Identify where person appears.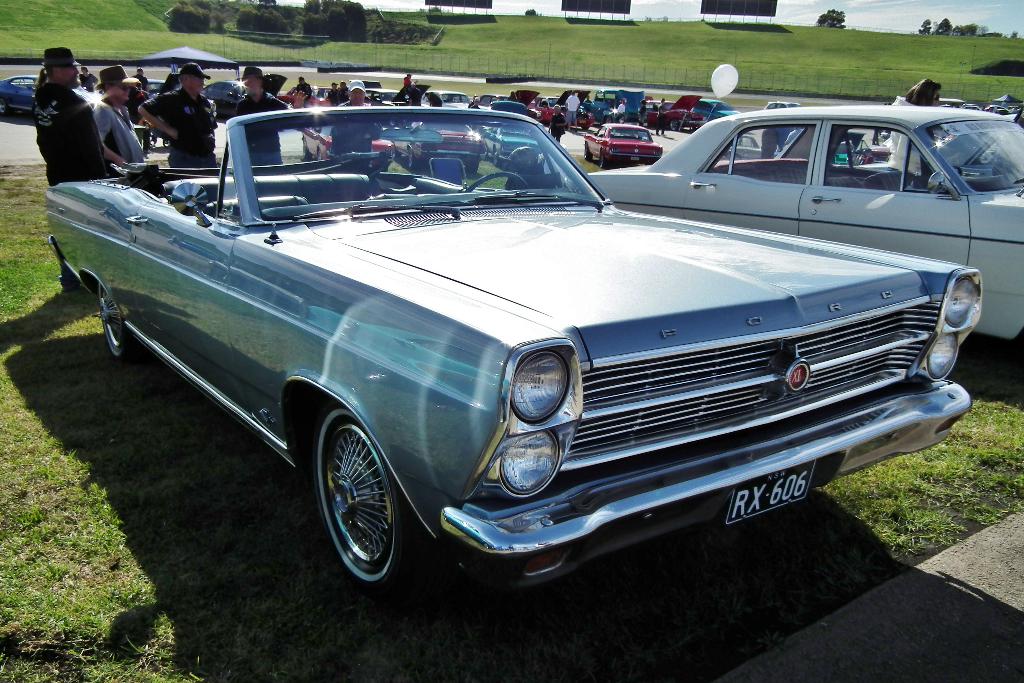
Appears at {"x1": 133, "y1": 62, "x2": 209, "y2": 195}.
